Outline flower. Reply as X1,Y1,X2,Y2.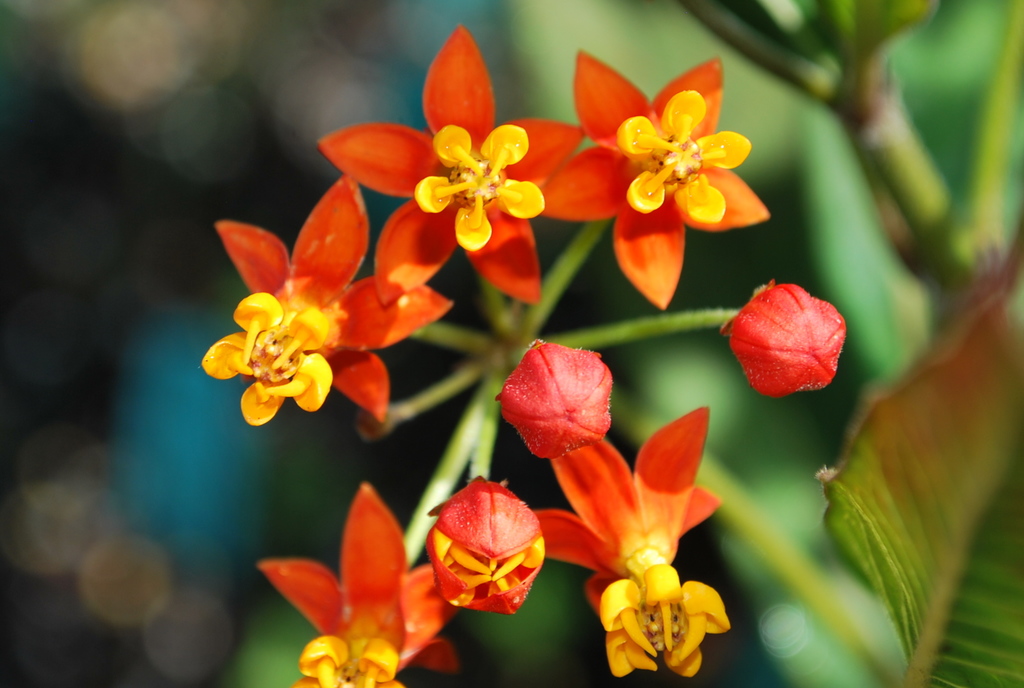
540,49,771,309.
